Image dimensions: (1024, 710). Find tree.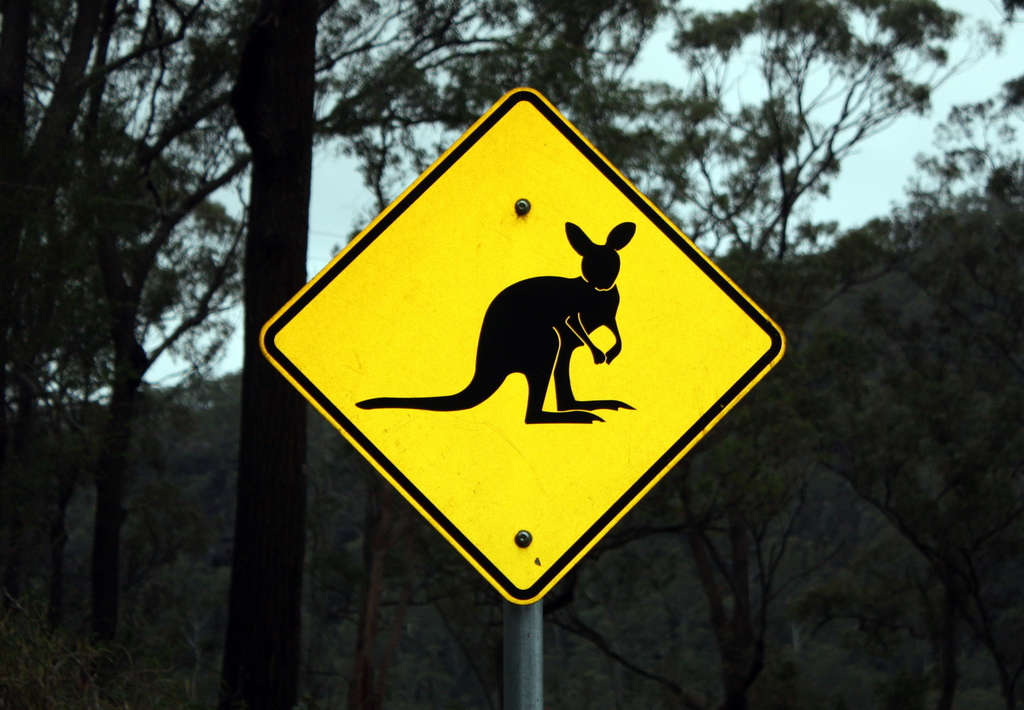
left=1, top=0, right=112, bottom=610.
